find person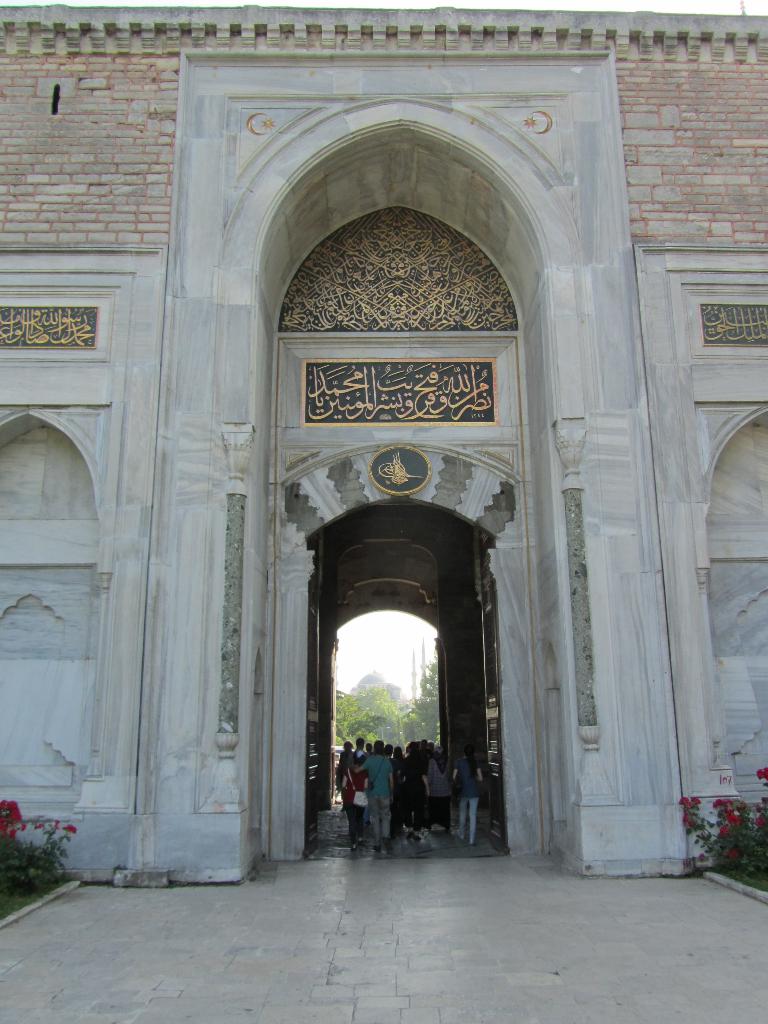
{"x1": 386, "y1": 745, "x2": 403, "y2": 836}
